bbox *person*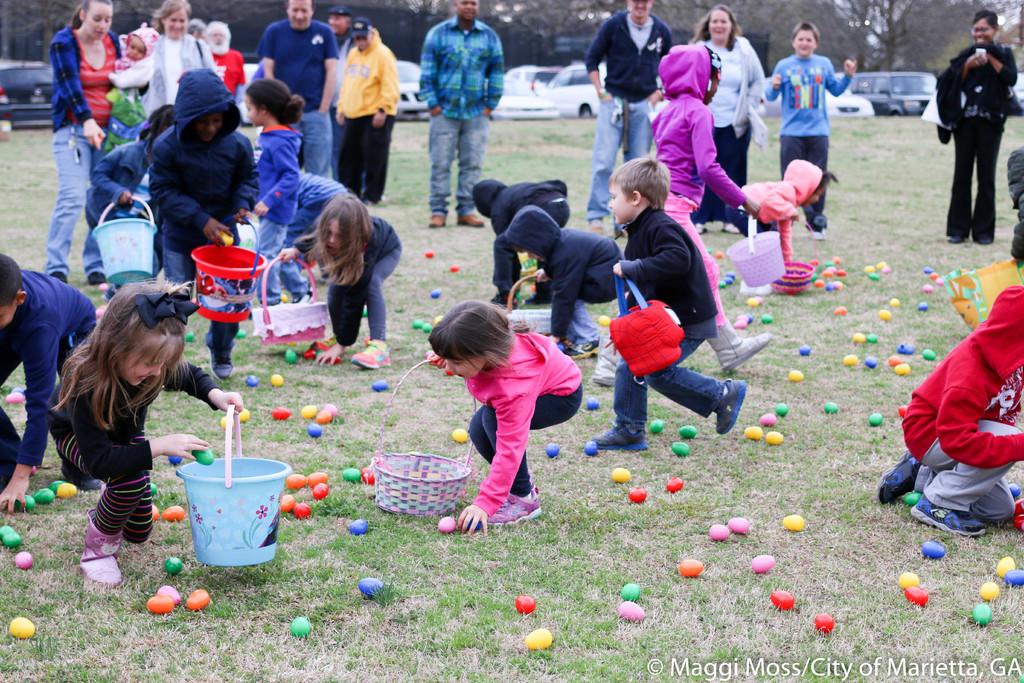
select_region(253, 78, 314, 303)
